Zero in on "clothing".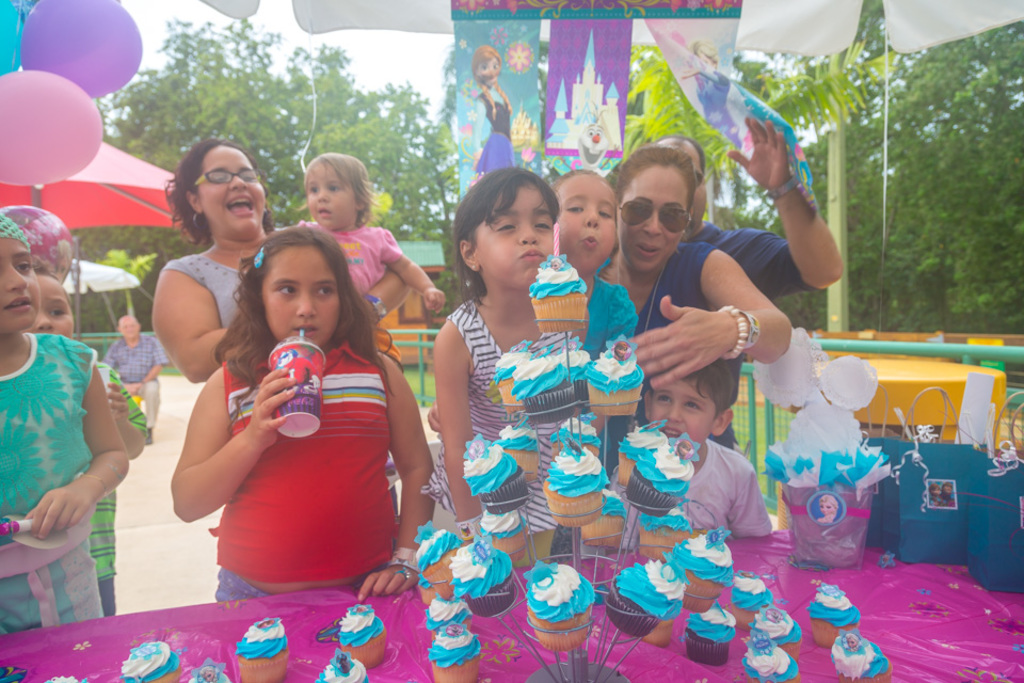
Zeroed in: 313:226:397:300.
